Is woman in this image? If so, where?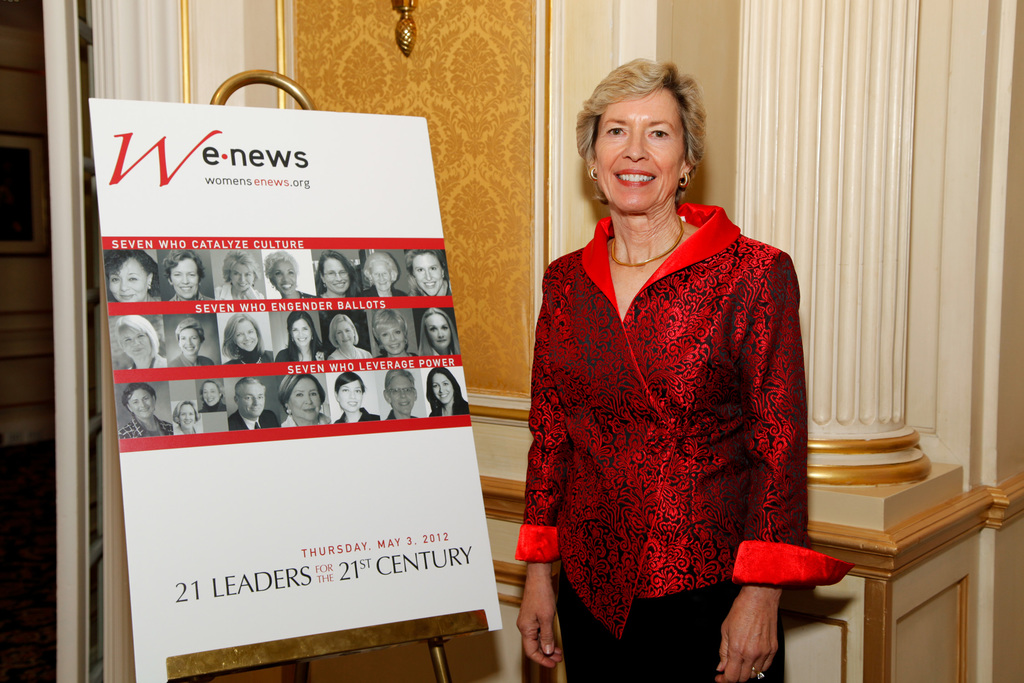
Yes, at Rect(161, 248, 214, 300).
